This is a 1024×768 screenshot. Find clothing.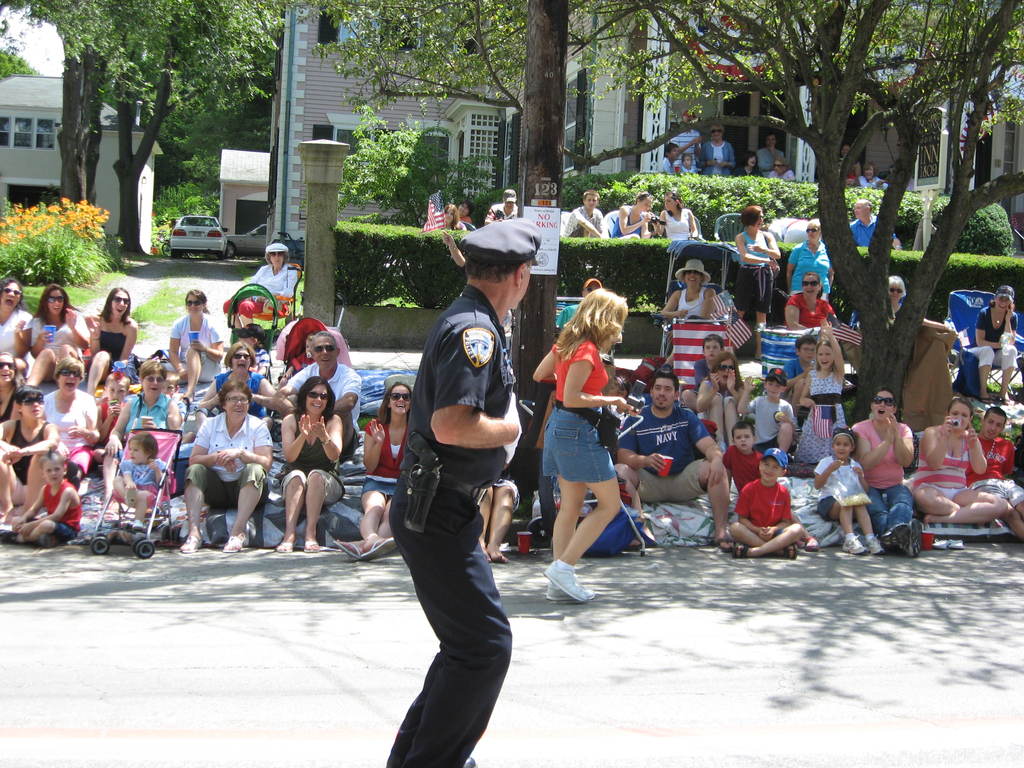
Bounding box: bbox=(100, 323, 127, 362).
